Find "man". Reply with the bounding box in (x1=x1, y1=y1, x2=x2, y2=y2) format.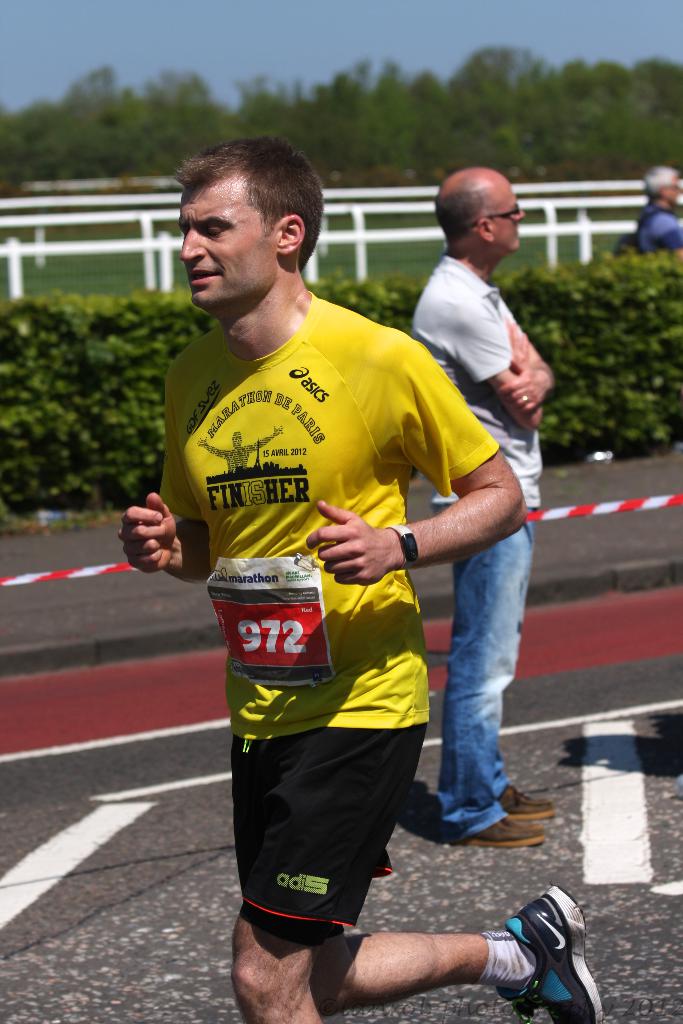
(x1=638, y1=169, x2=682, y2=259).
